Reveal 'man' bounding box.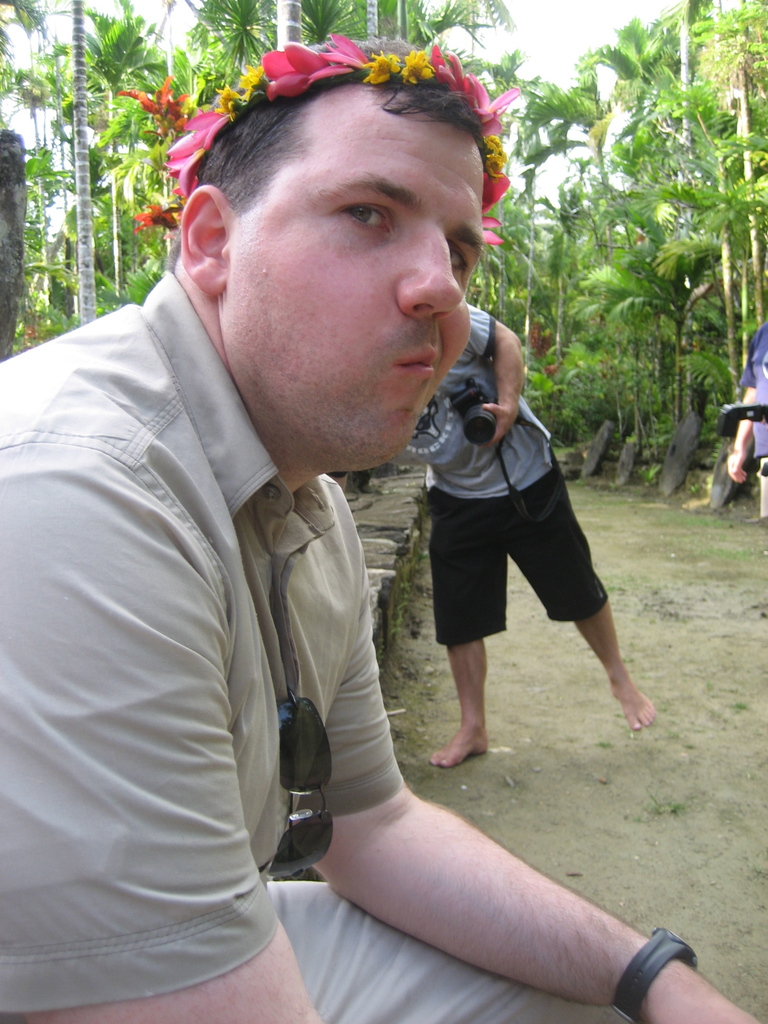
Revealed: [0,22,765,1023].
